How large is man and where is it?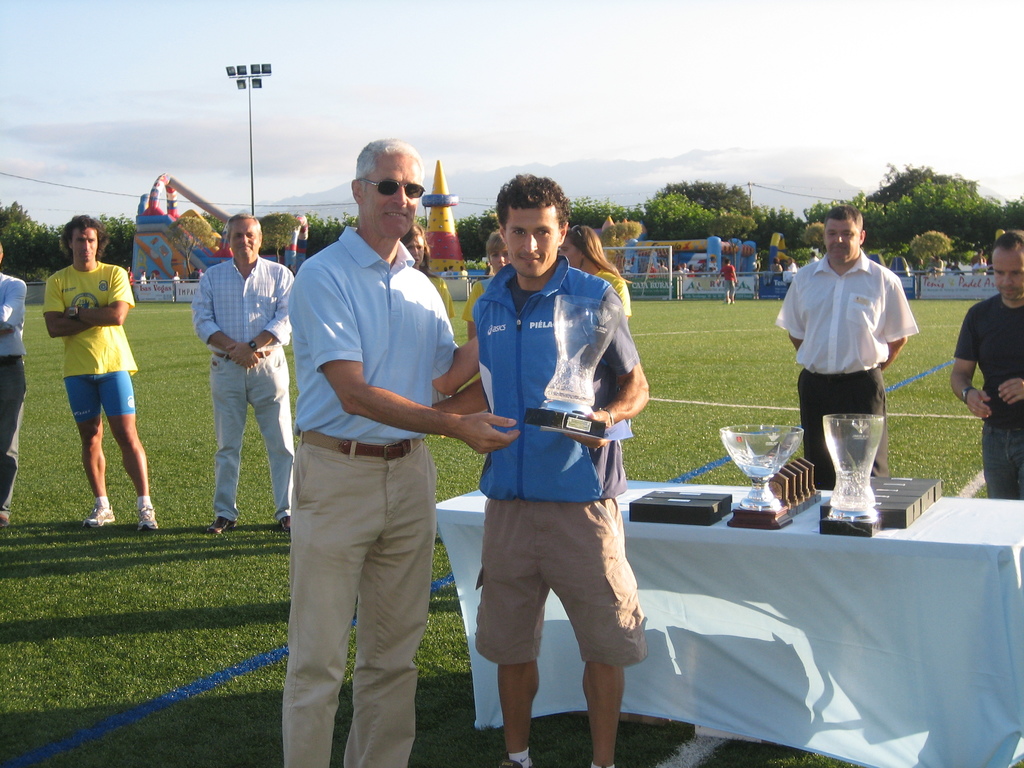
Bounding box: pyautogui.locateOnScreen(280, 137, 518, 767).
